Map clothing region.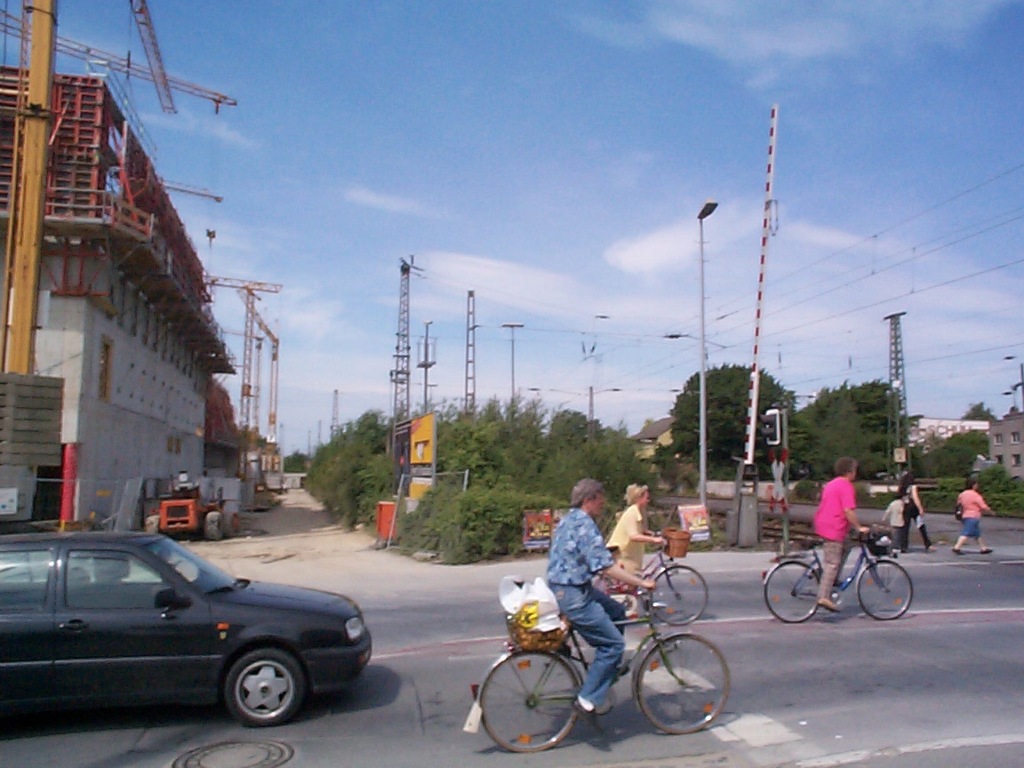
Mapped to (812, 476, 852, 597).
